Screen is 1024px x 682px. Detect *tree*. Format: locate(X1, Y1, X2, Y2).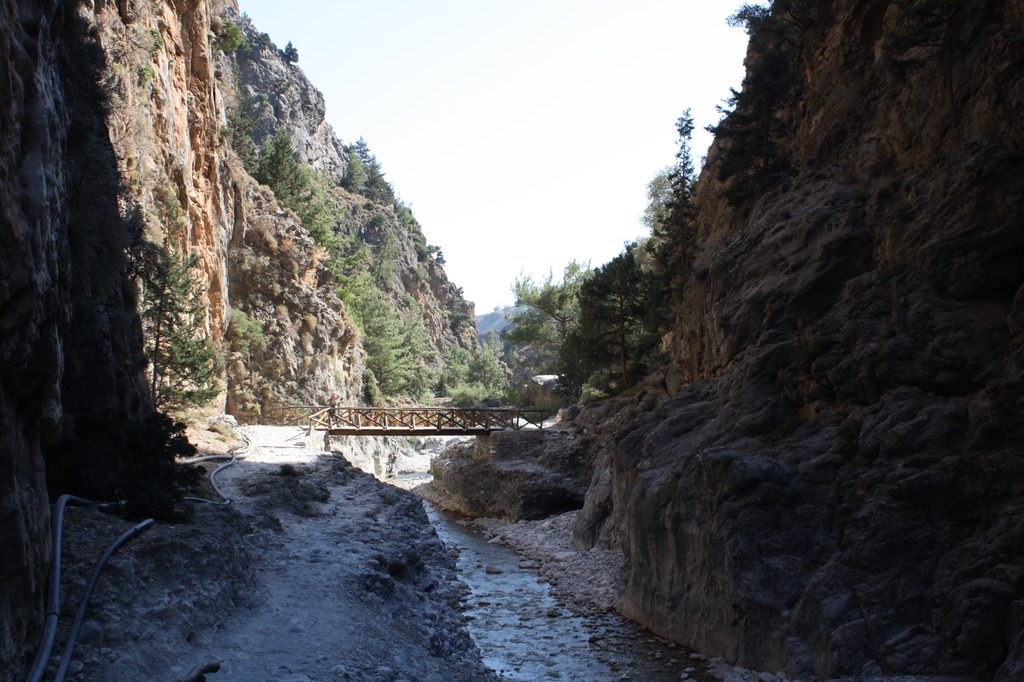
locate(497, 257, 600, 384).
